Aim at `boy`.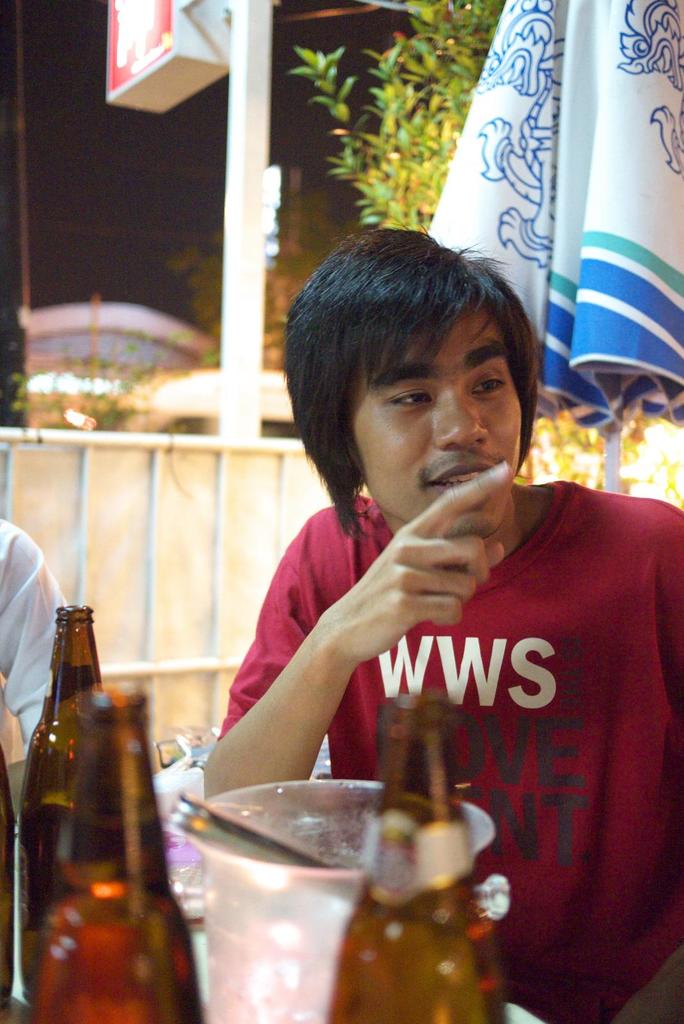
Aimed at {"x1": 196, "y1": 216, "x2": 584, "y2": 820}.
